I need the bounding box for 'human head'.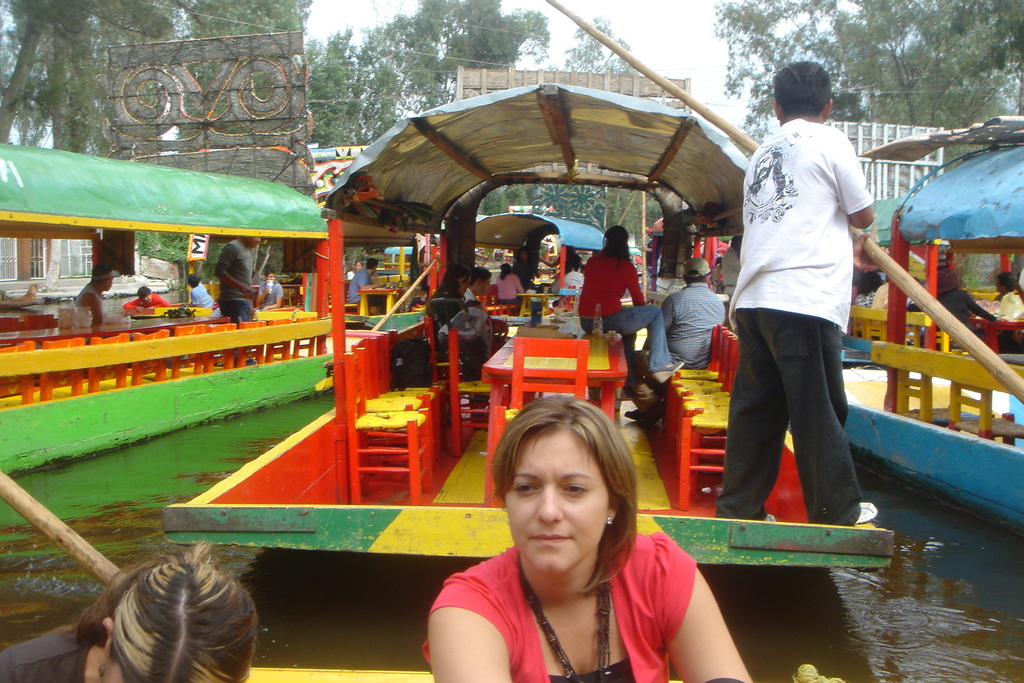
Here it is: bbox=[442, 265, 470, 297].
